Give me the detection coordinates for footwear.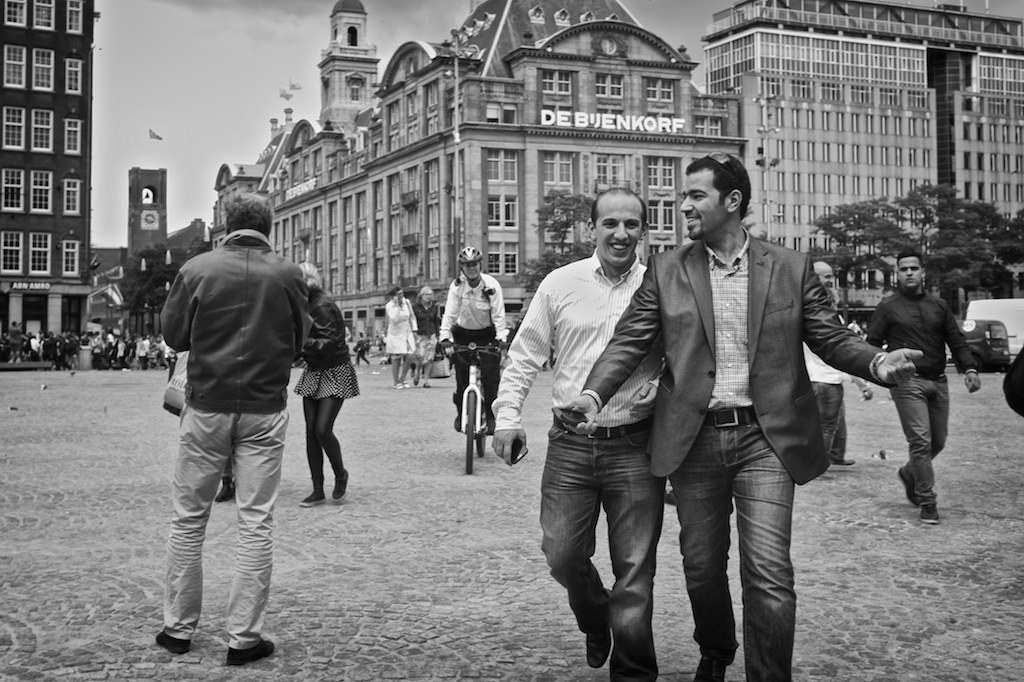
[x1=917, y1=504, x2=938, y2=527].
